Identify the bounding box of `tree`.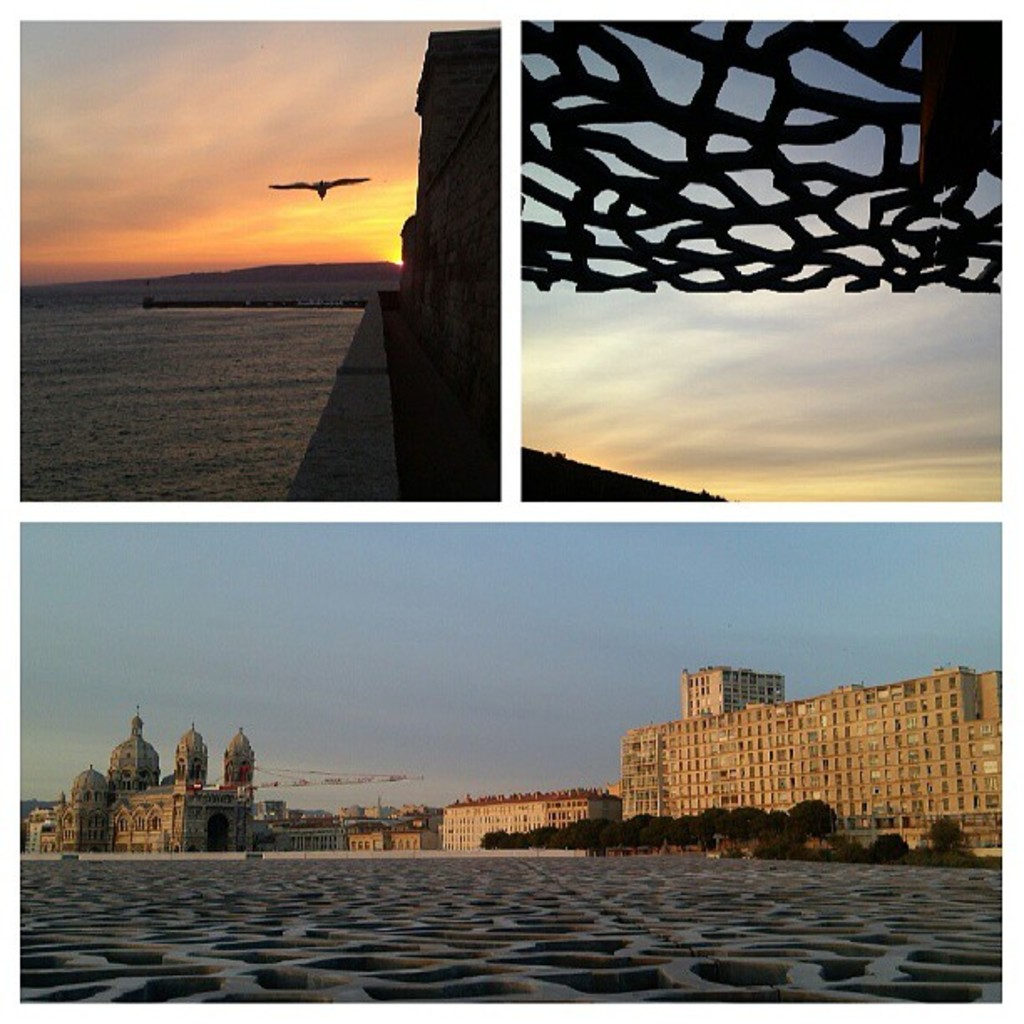
[left=863, top=832, right=912, bottom=863].
